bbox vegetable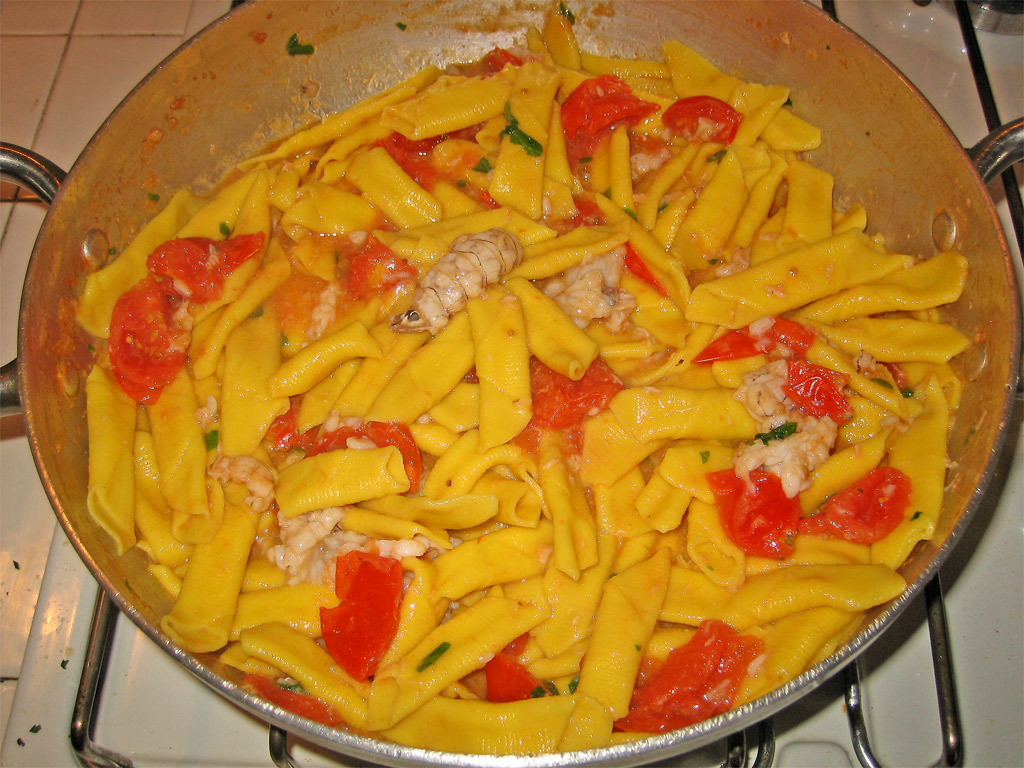
(left=614, top=619, right=762, bottom=731)
